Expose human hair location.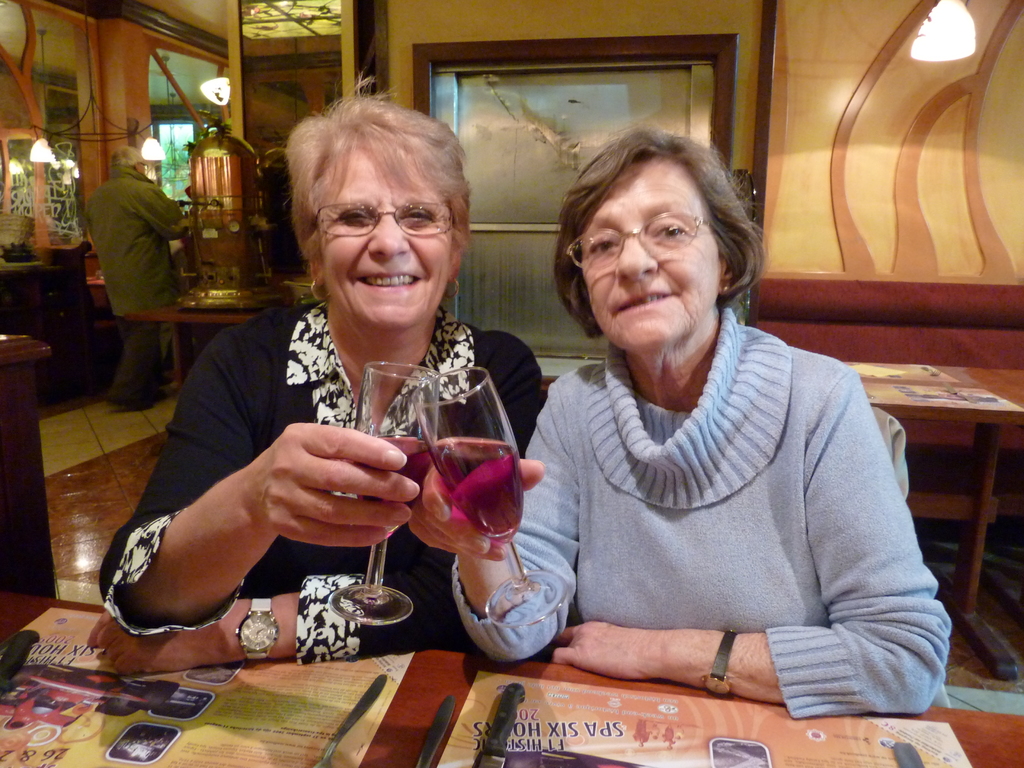
Exposed at [left=561, top=118, right=733, bottom=345].
